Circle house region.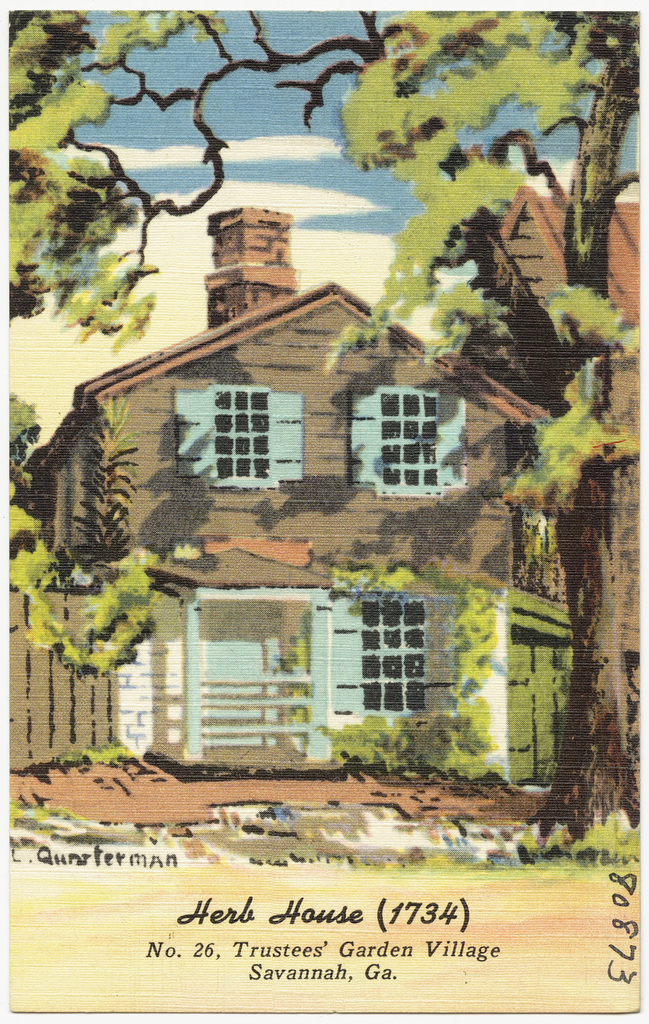
Region: bbox=(494, 186, 648, 360).
